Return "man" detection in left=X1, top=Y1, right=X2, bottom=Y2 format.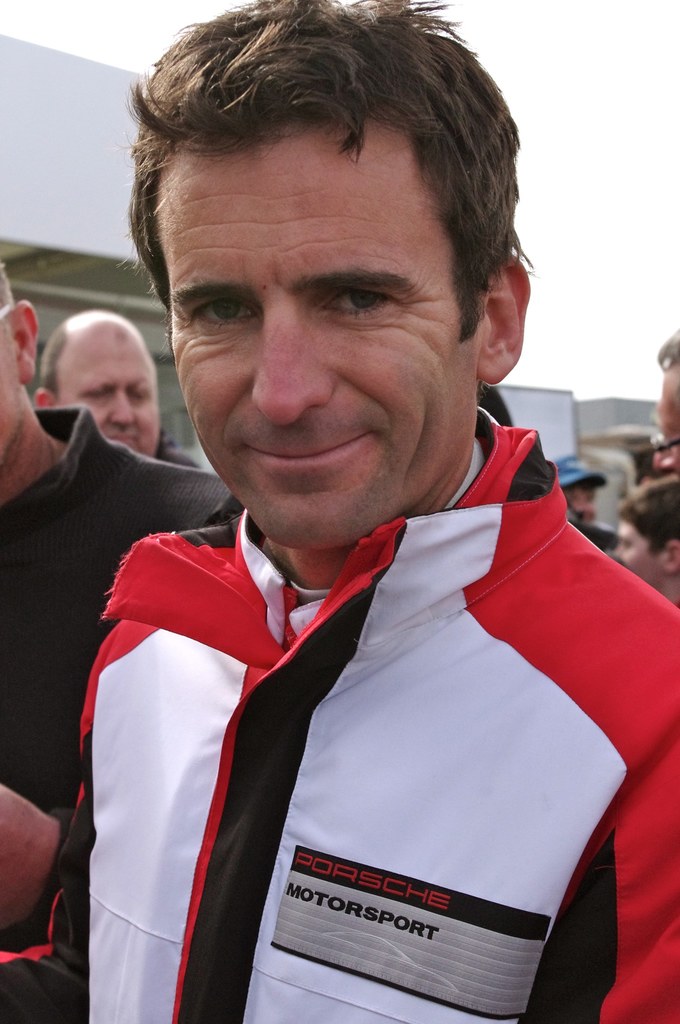
left=555, top=456, right=612, bottom=529.
